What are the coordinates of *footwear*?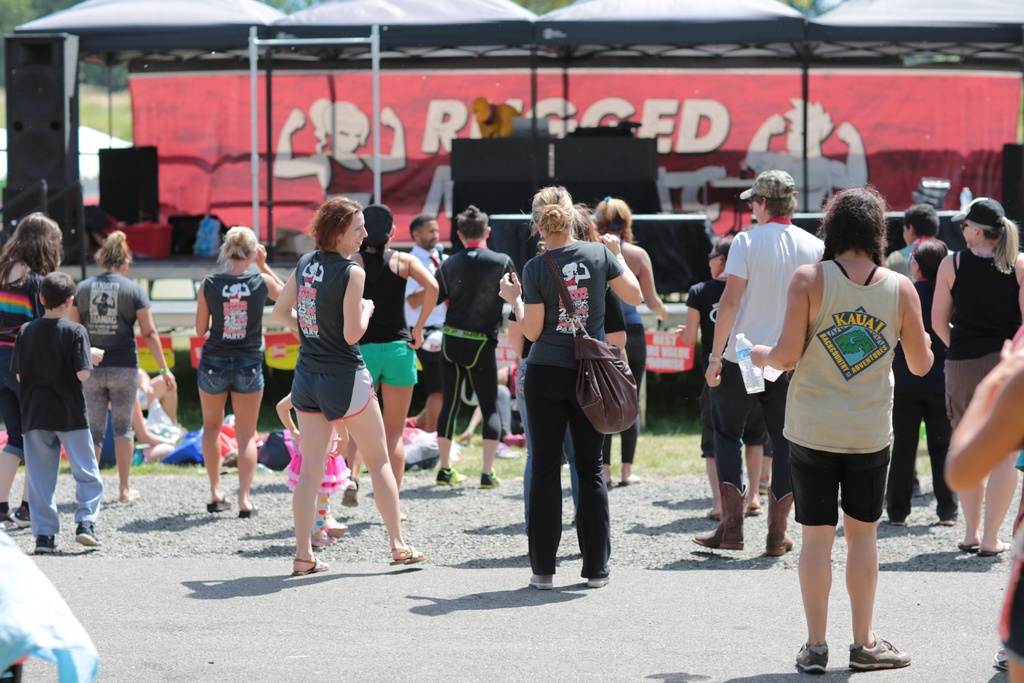
(x1=234, y1=497, x2=260, y2=516).
